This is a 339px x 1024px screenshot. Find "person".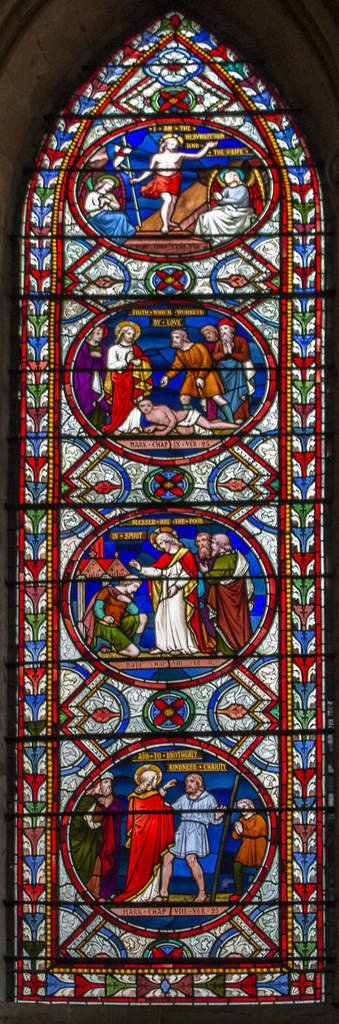
Bounding box: {"left": 129, "top": 132, "right": 214, "bottom": 230}.
